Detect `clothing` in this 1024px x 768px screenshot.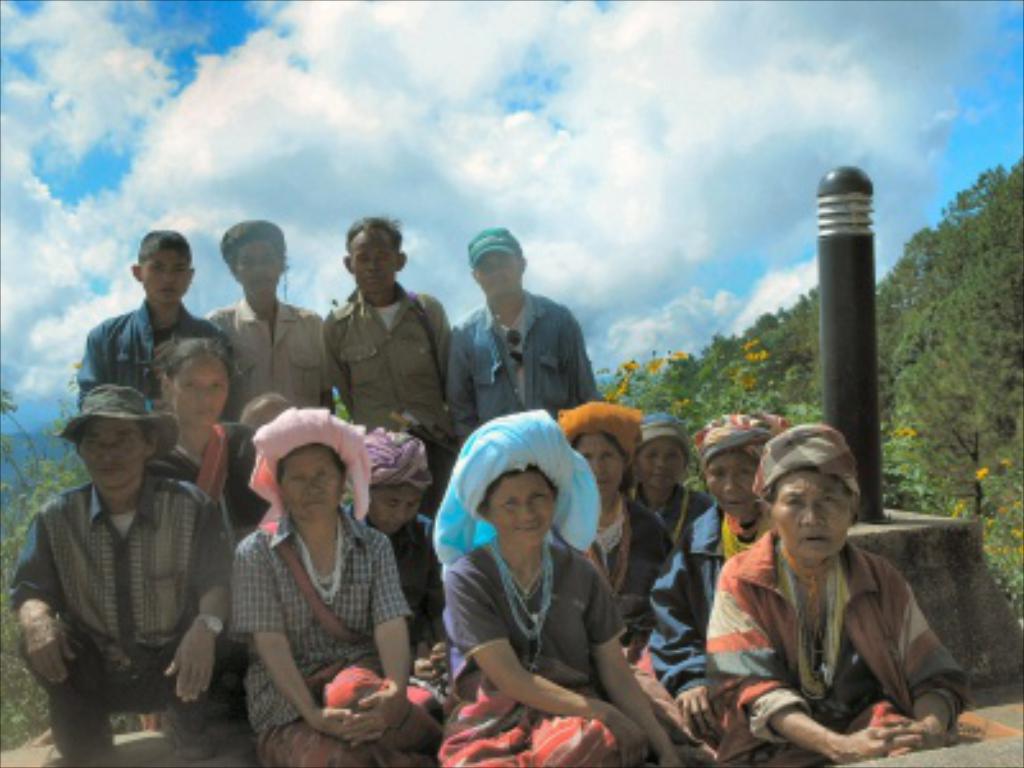
Detection: 440, 543, 627, 765.
